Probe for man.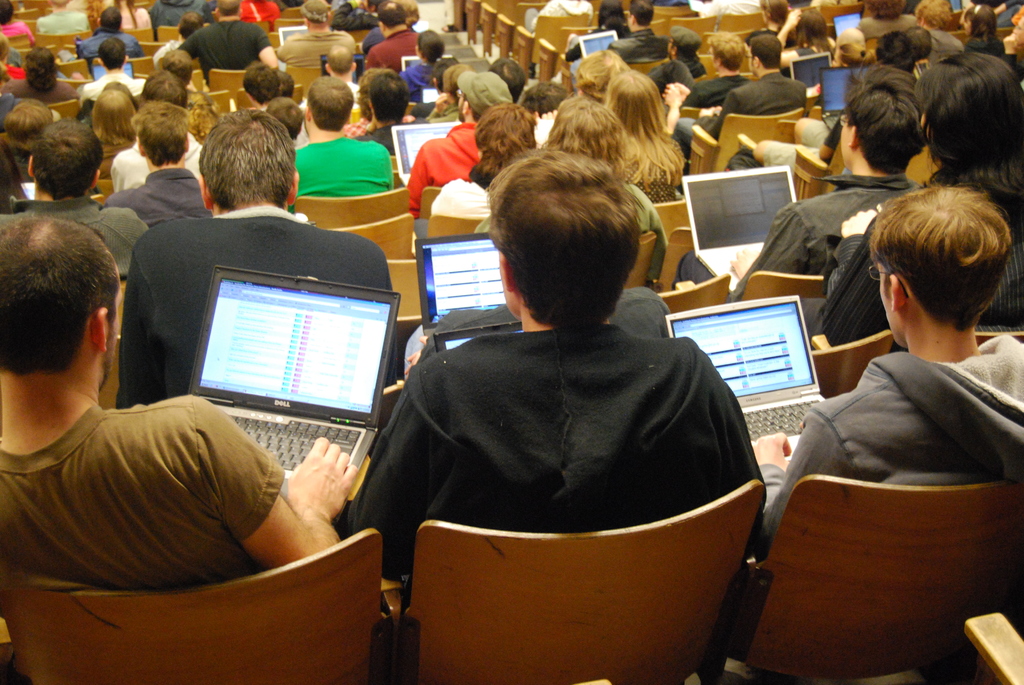
Probe result: box(665, 37, 806, 151).
